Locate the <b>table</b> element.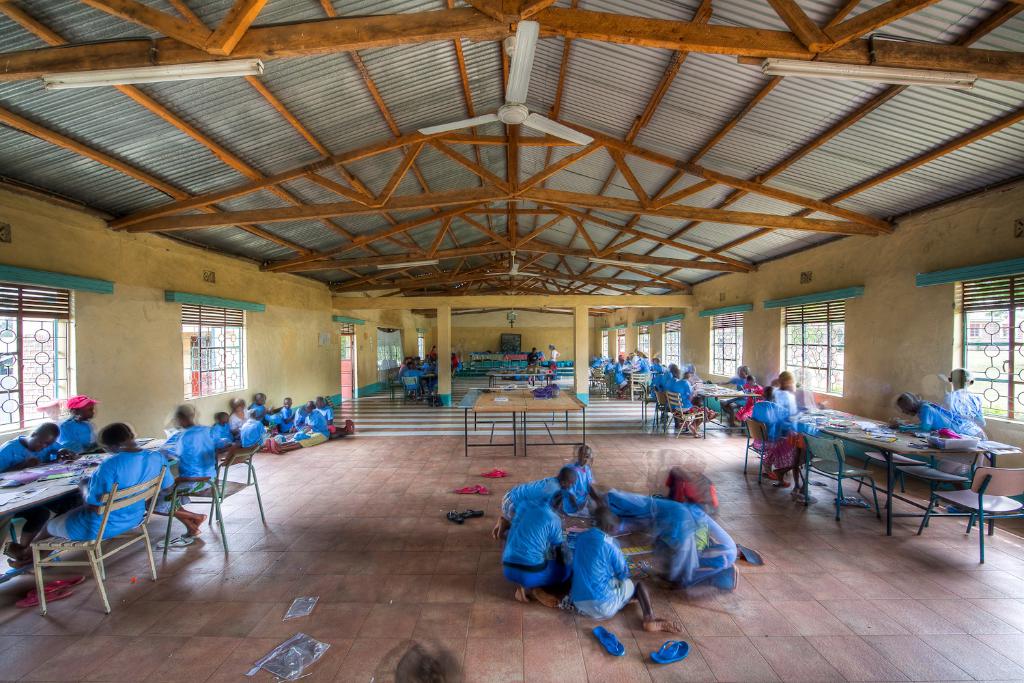
Element bbox: l=524, t=386, r=583, b=456.
